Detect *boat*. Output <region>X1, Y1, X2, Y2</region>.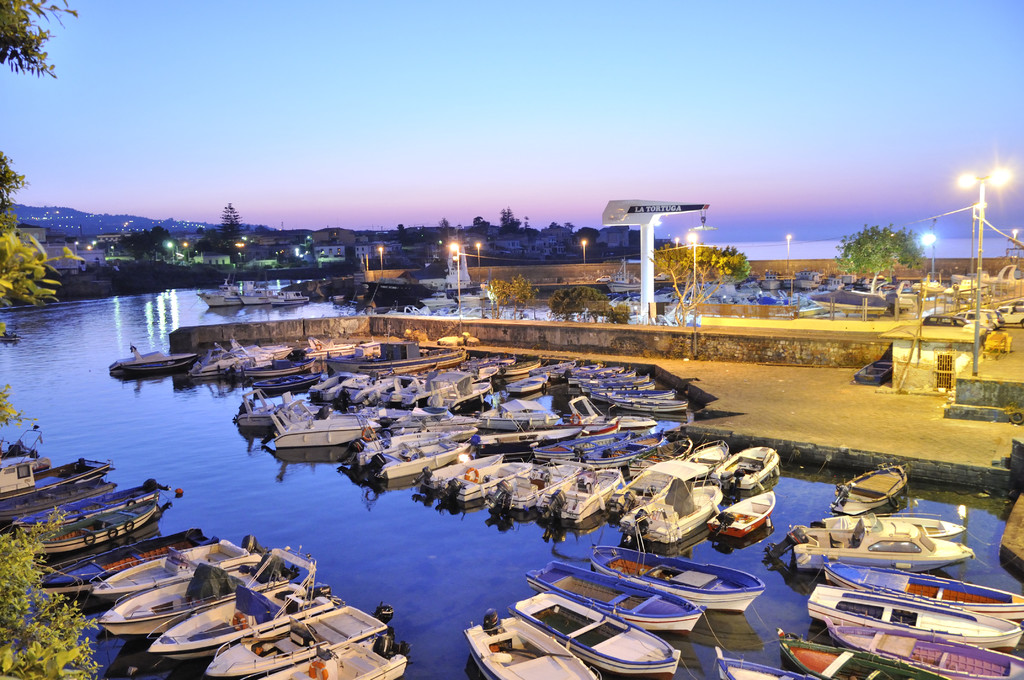
<region>699, 492, 774, 542</region>.
